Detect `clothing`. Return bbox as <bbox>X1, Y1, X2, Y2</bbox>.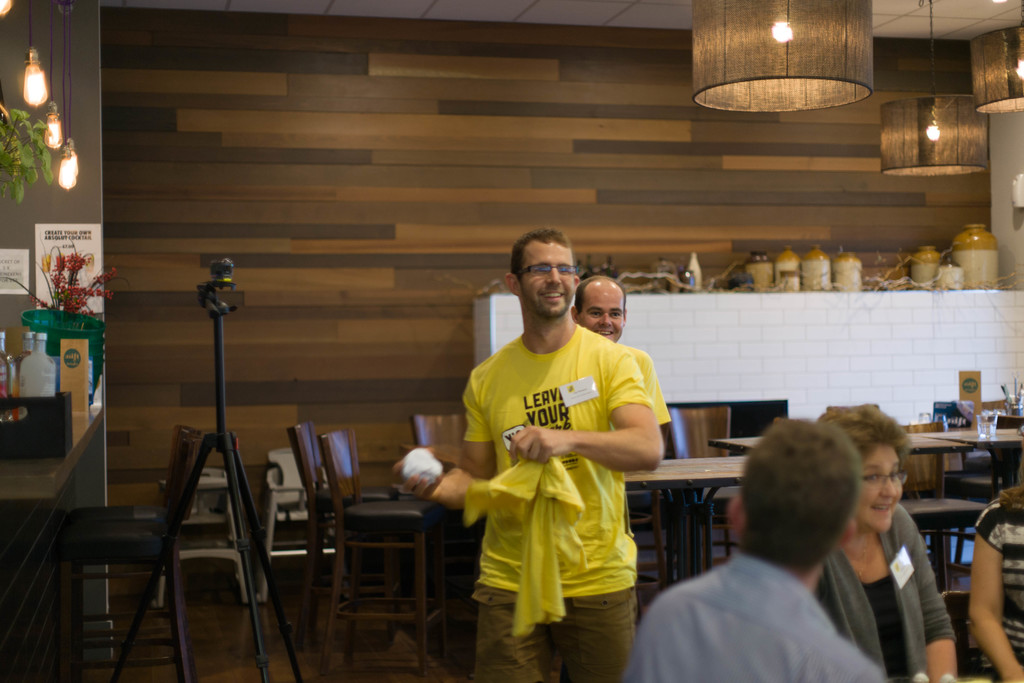
<bbox>474, 587, 637, 682</bbox>.
